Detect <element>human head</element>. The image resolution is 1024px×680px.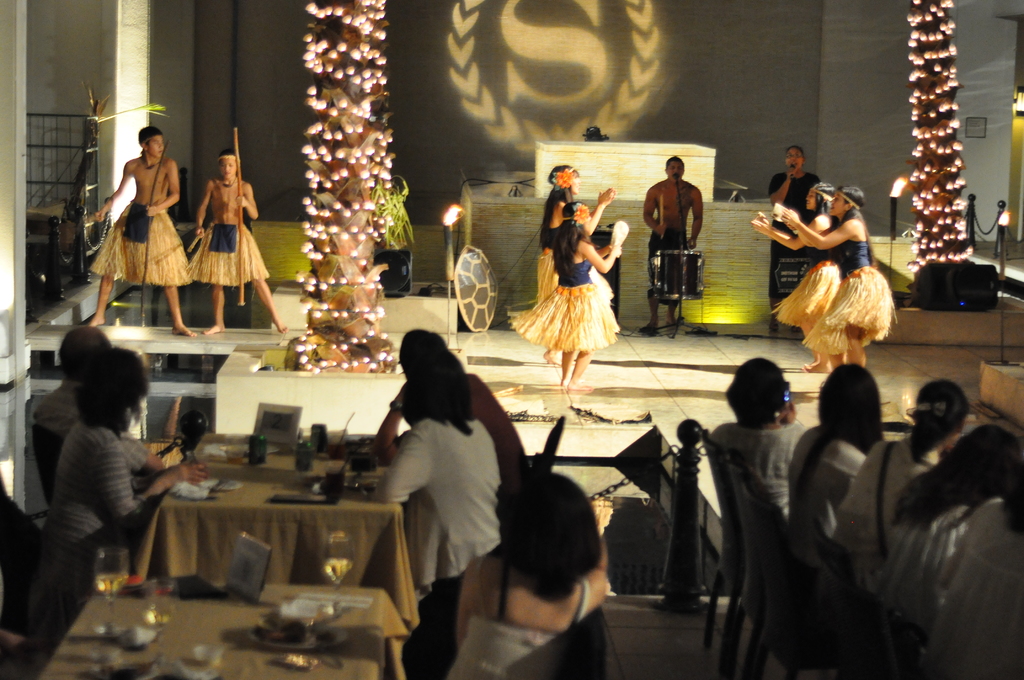
bbox(725, 359, 788, 429).
